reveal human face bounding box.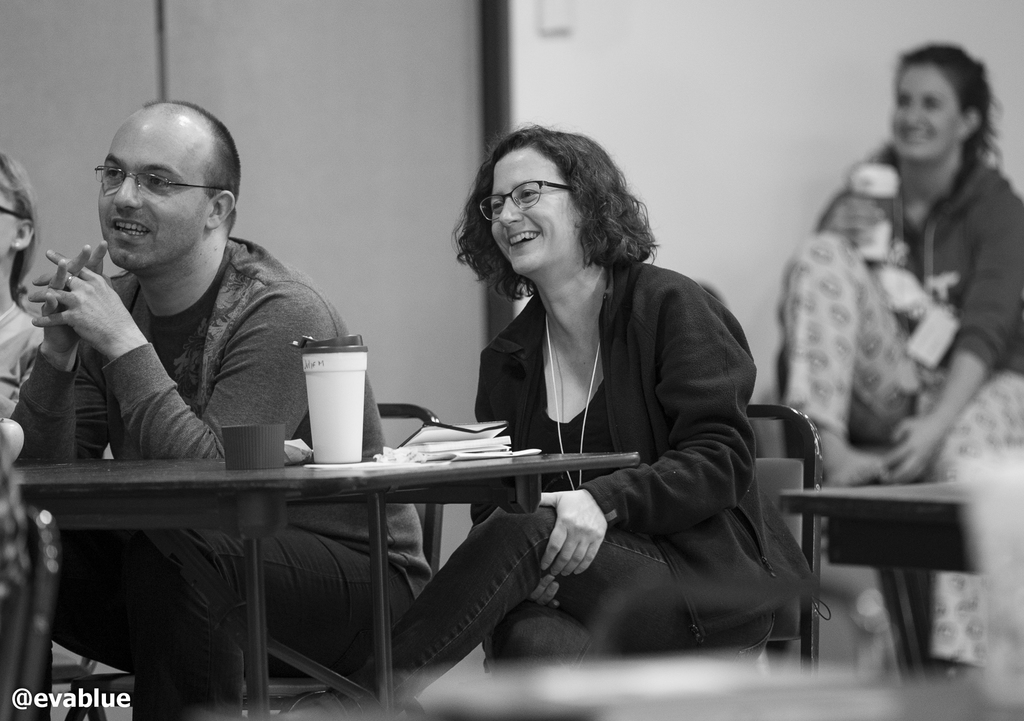
Revealed: [left=90, top=103, right=203, bottom=279].
